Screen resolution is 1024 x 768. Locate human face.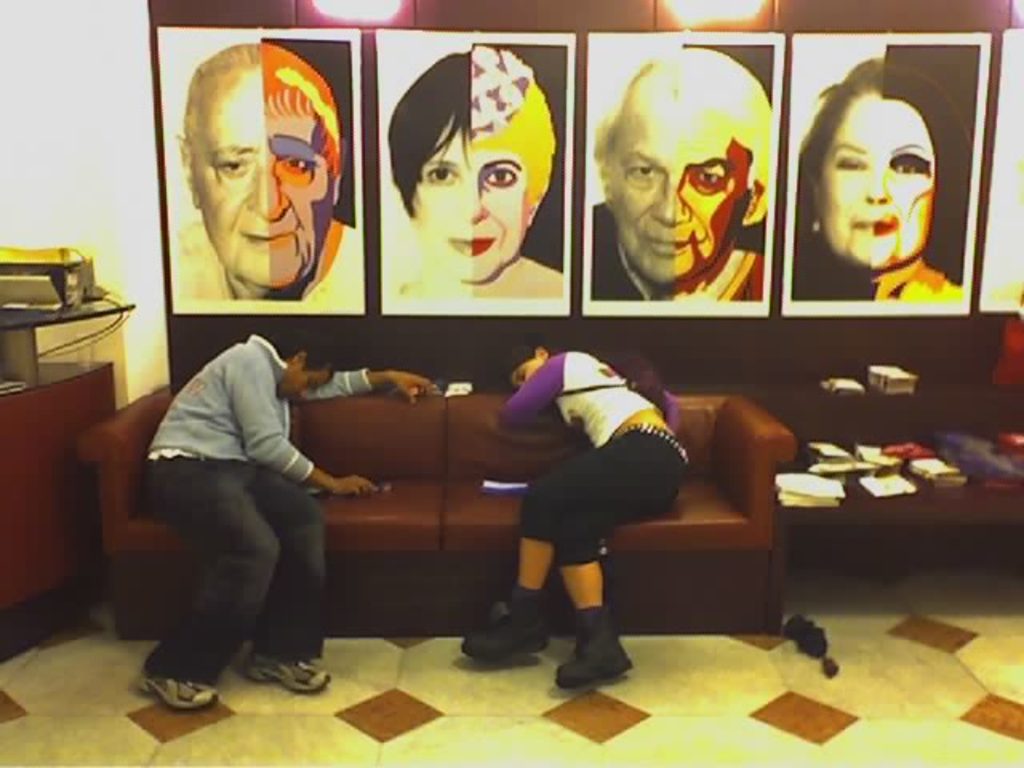
BBox(411, 115, 533, 280).
